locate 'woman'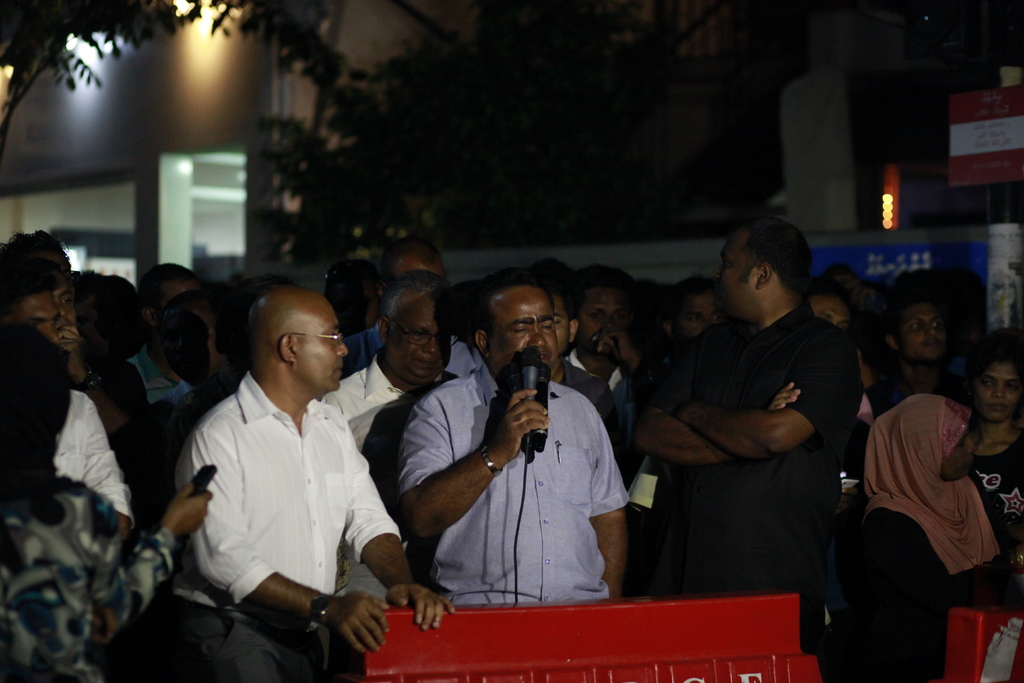
box(858, 397, 1000, 682)
